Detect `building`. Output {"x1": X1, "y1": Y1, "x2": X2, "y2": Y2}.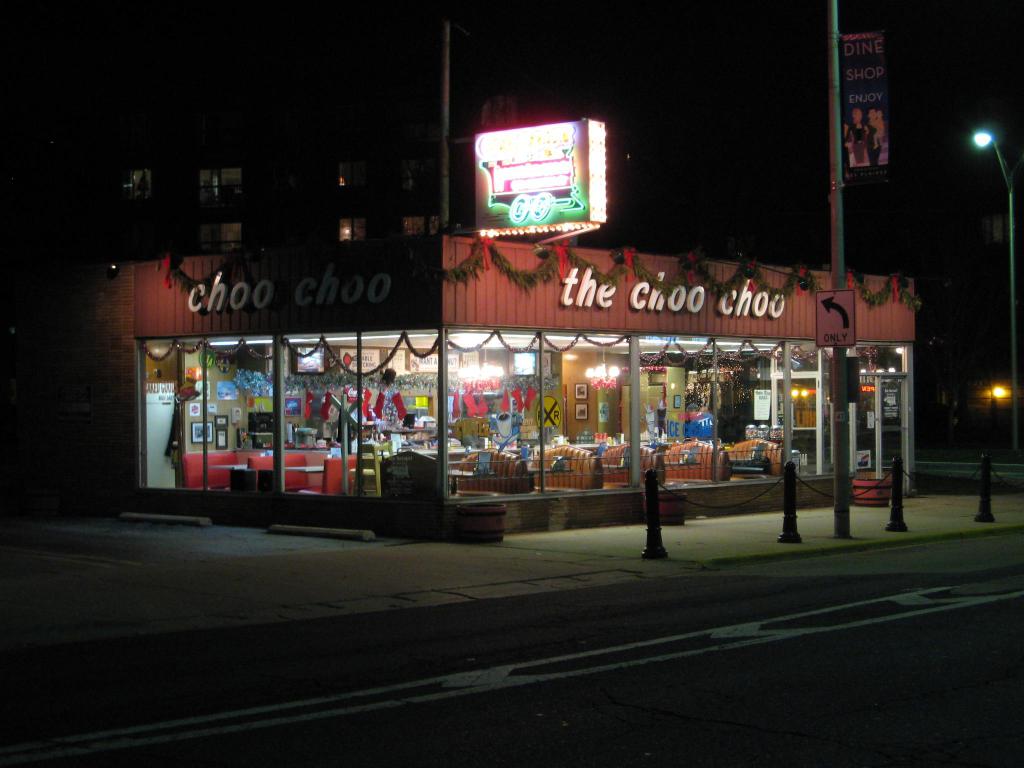
{"x1": 0, "y1": 119, "x2": 918, "y2": 543}.
